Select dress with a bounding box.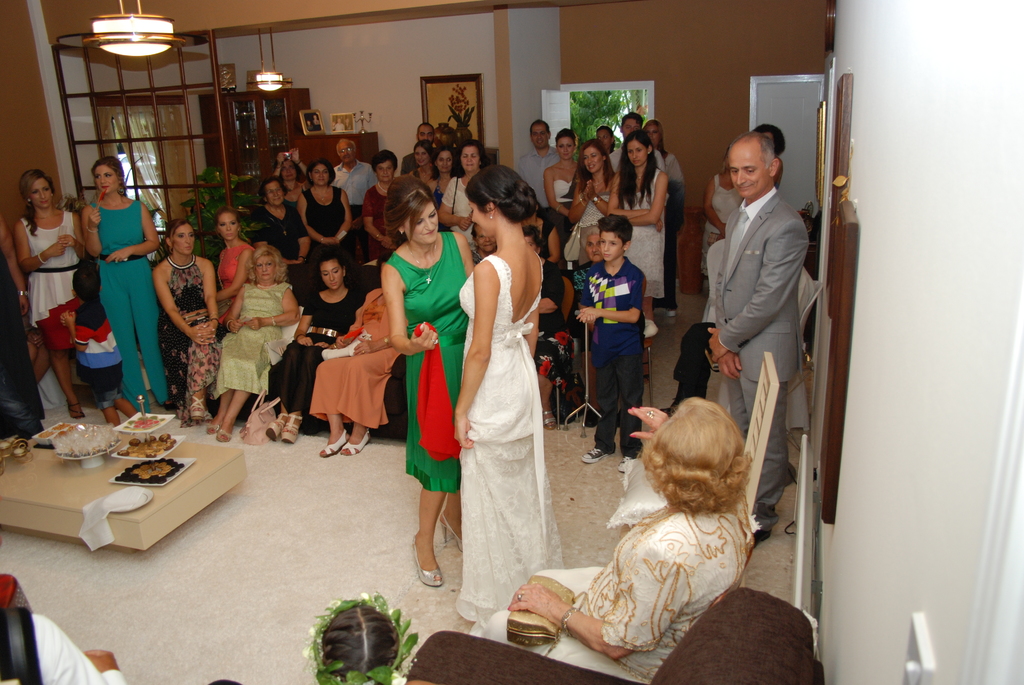
157,258,211,420.
